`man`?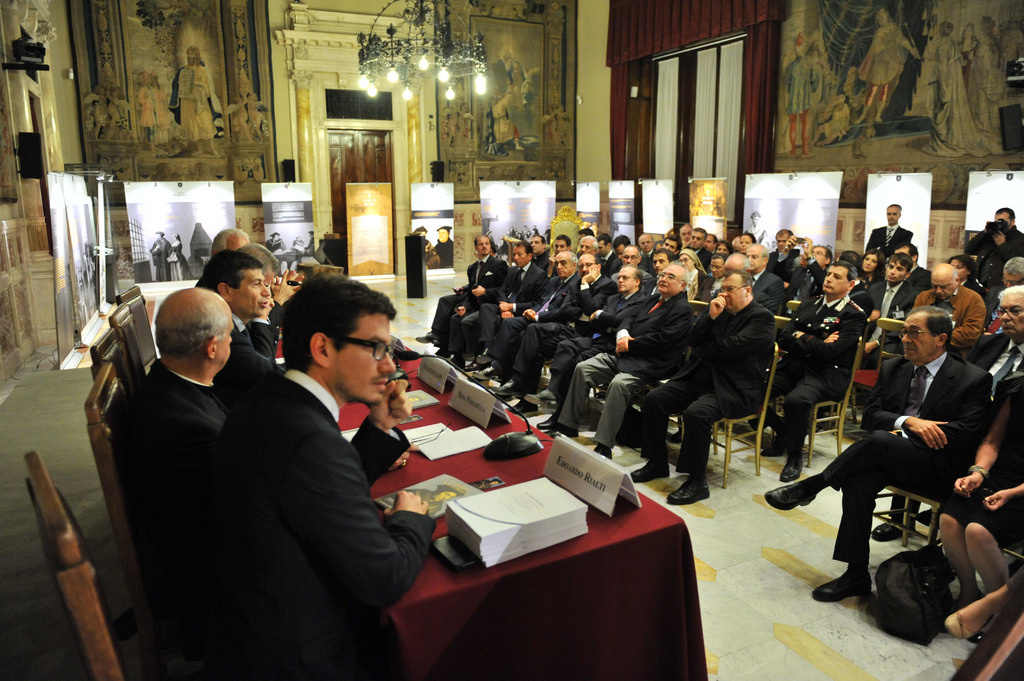
{"x1": 771, "y1": 234, "x2": 834, "y2": 319}
